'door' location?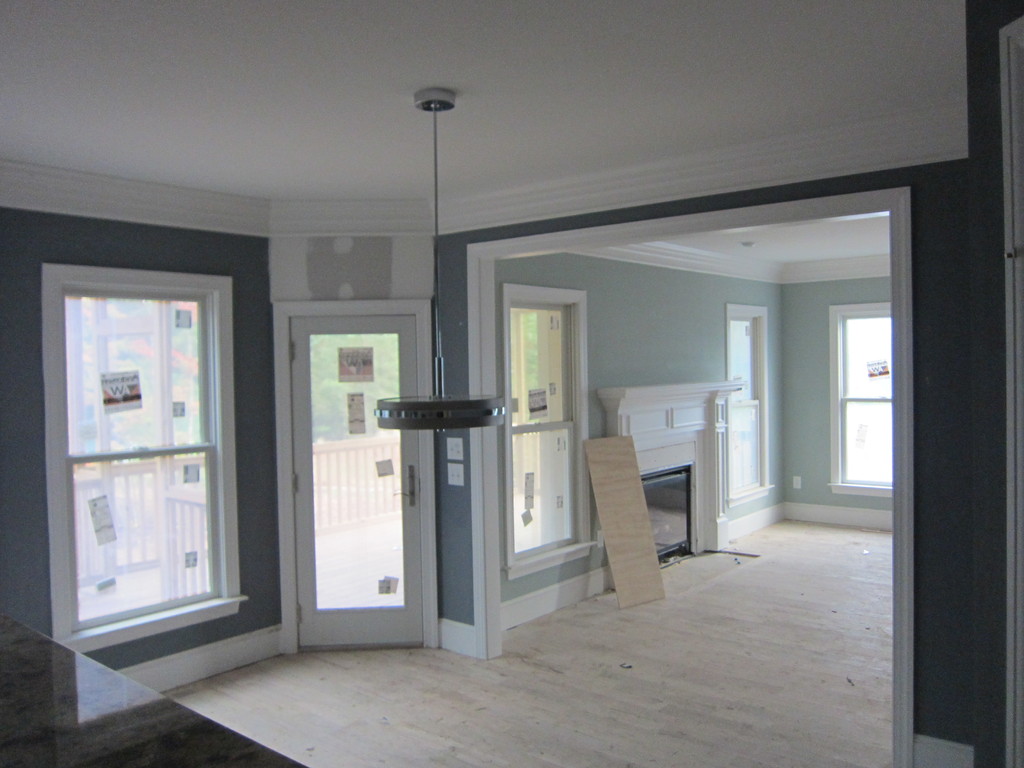
267/273/465/665
